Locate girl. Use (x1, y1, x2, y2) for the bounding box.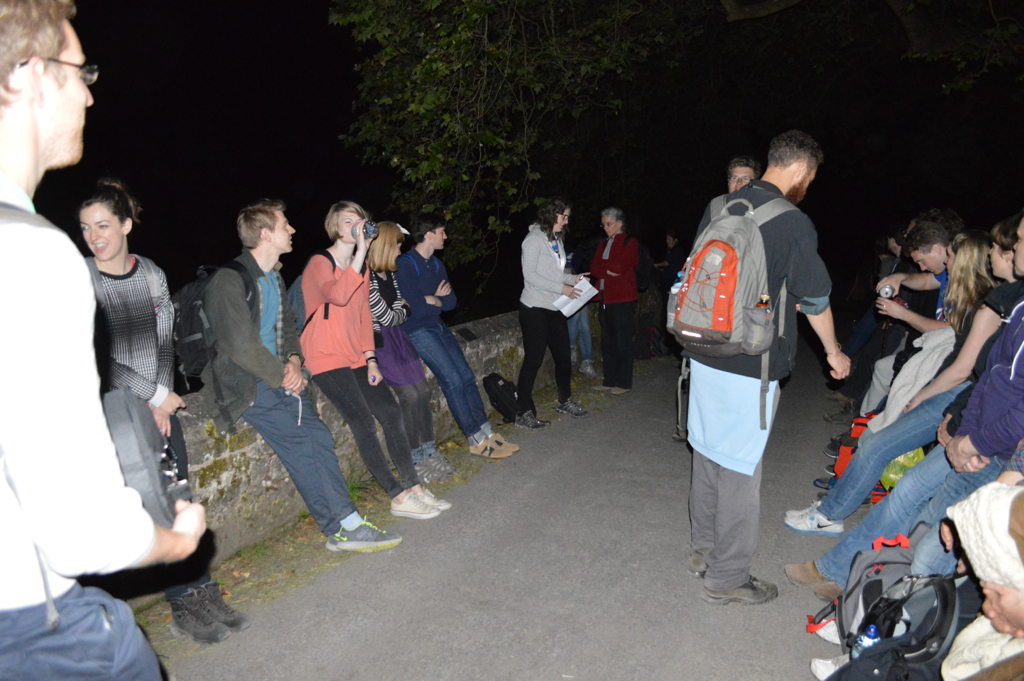
(289, 201, 455, 519).
